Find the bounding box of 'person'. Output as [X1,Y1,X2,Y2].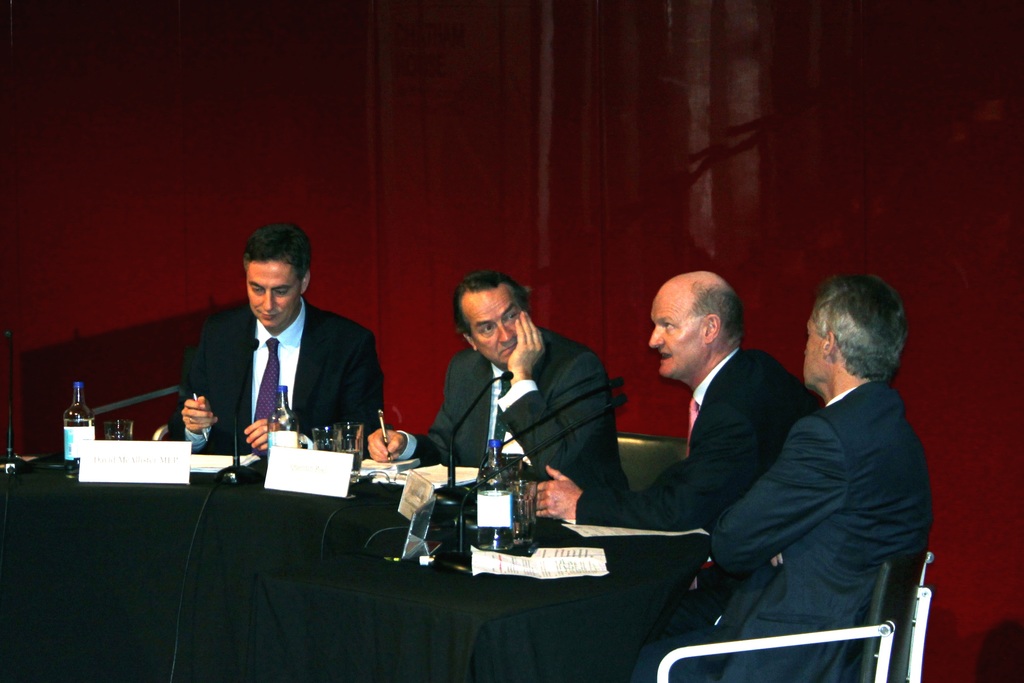
[369,264,630,495].
